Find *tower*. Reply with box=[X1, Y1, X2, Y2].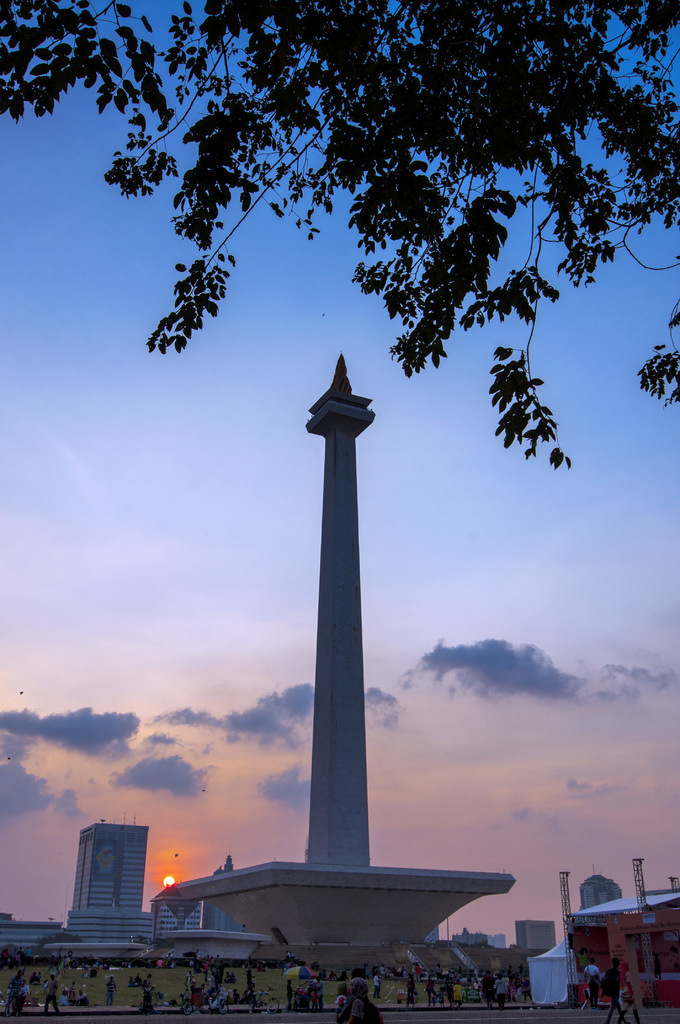
box=[63, 815, 154, 955].
